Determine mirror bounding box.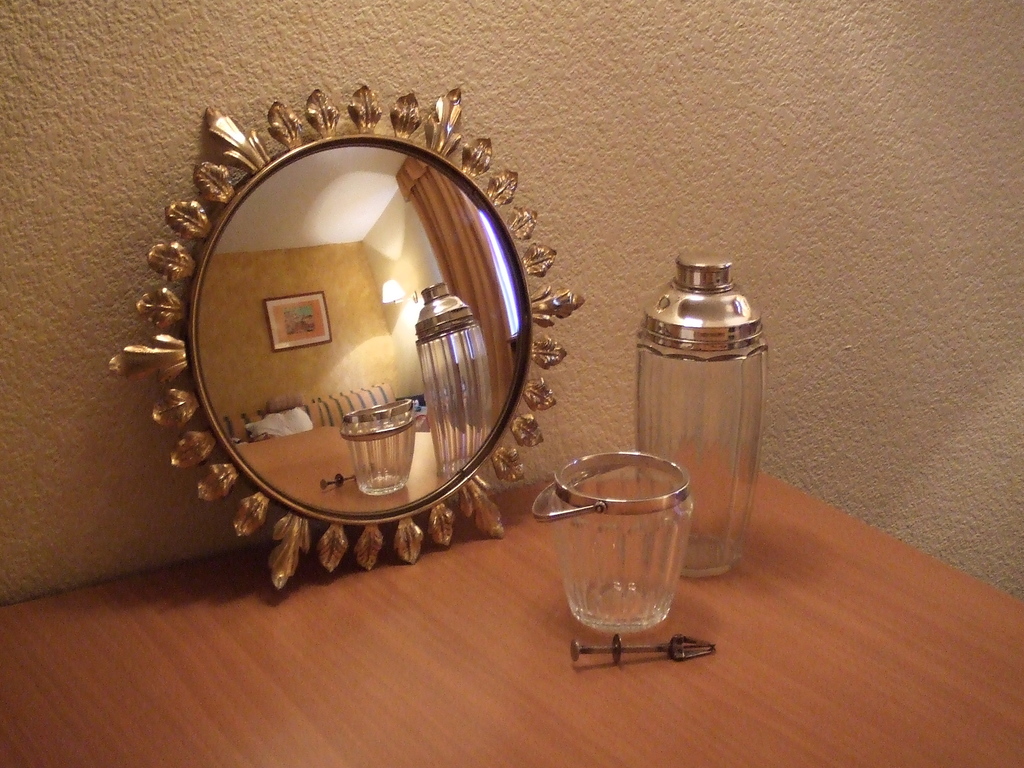
Determined: bbox(197, 142, 527, 518).
